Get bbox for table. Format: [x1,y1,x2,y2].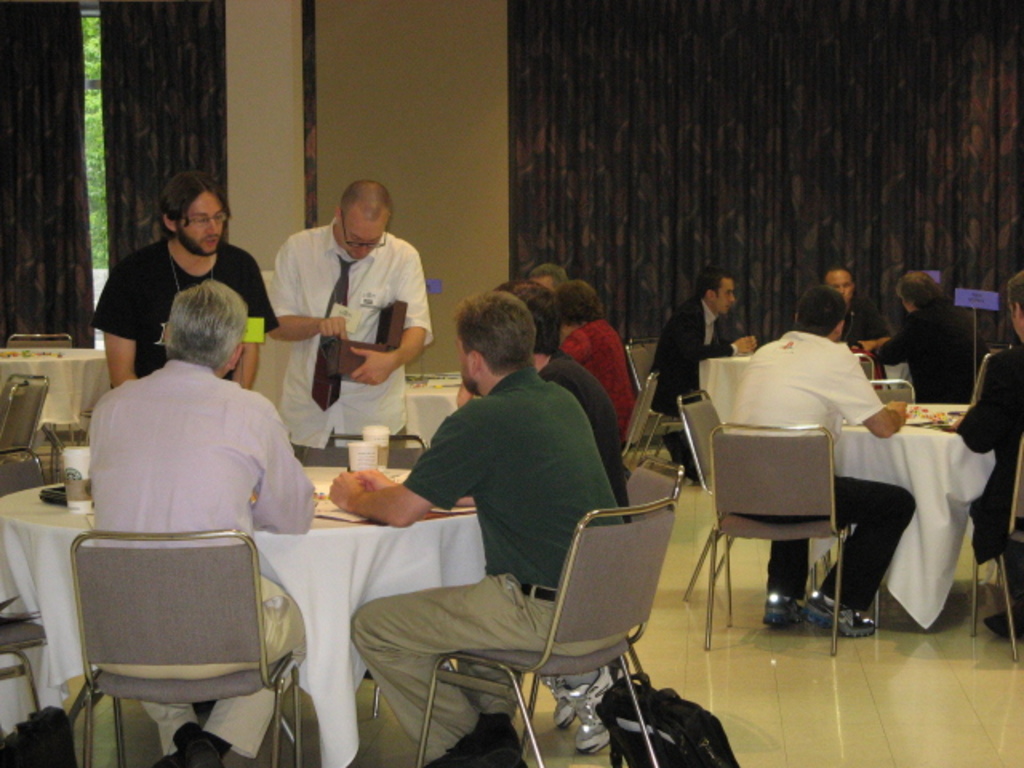
[0,458,488,765].
